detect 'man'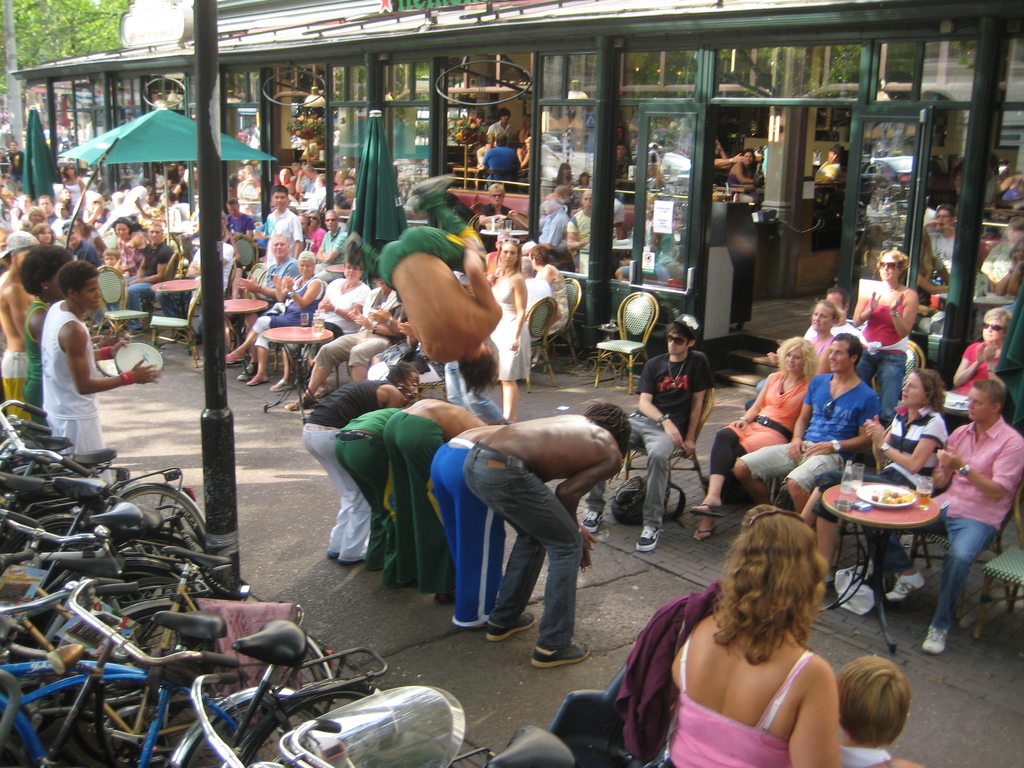
[466,403,640,671]
